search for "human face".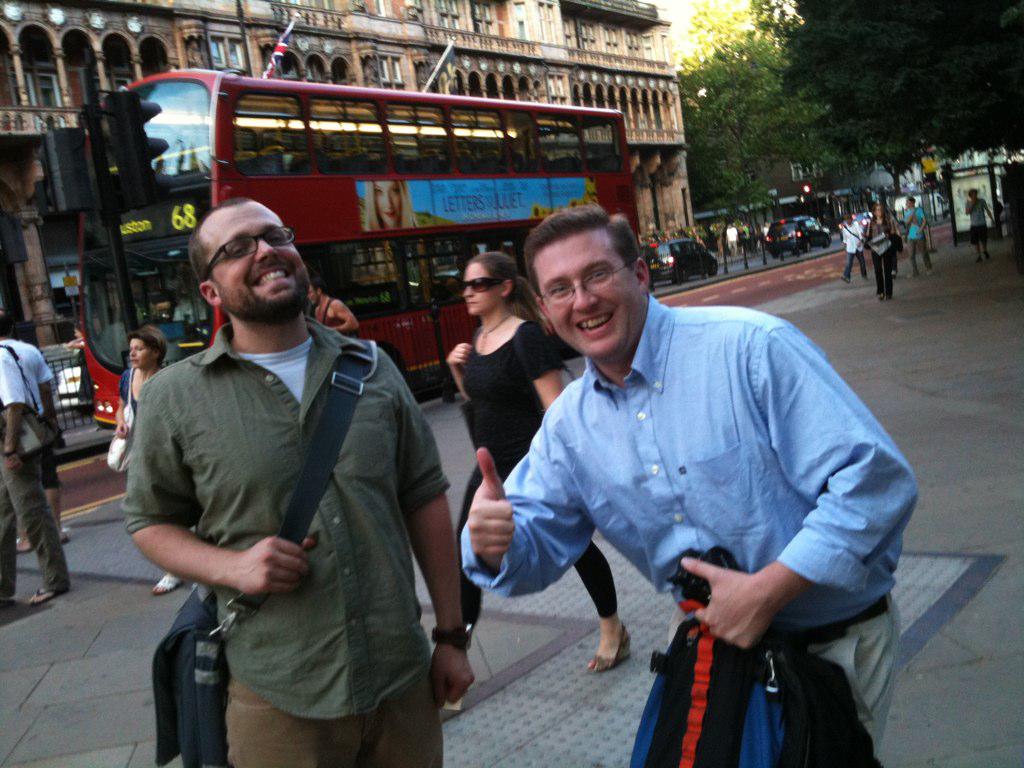
Found at pyautogui.locateOnScreen(467, 264, 493, 312).
